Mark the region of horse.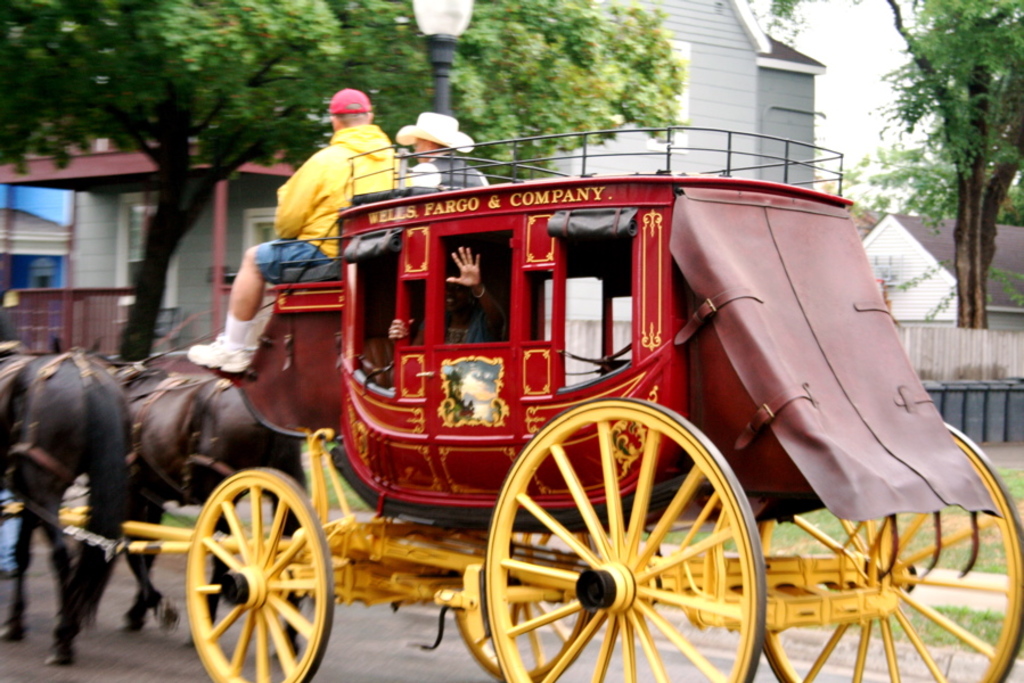
Region: 82:349:316:635.
